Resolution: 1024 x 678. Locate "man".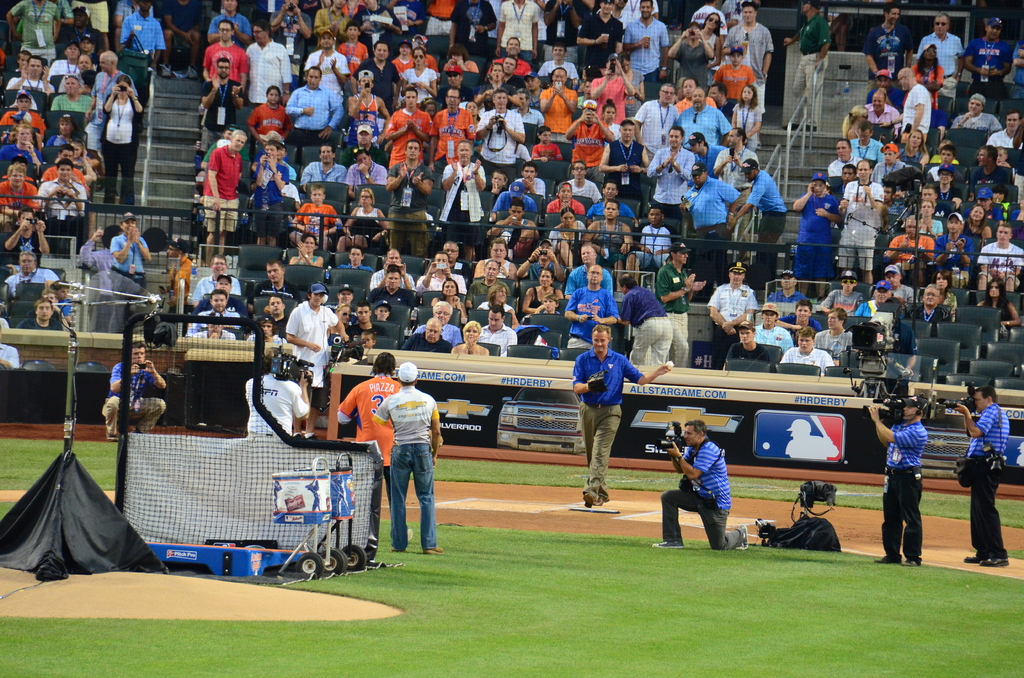
{"x1": 952, "y1": 386, "x2": 1009, "y2": 565}.
